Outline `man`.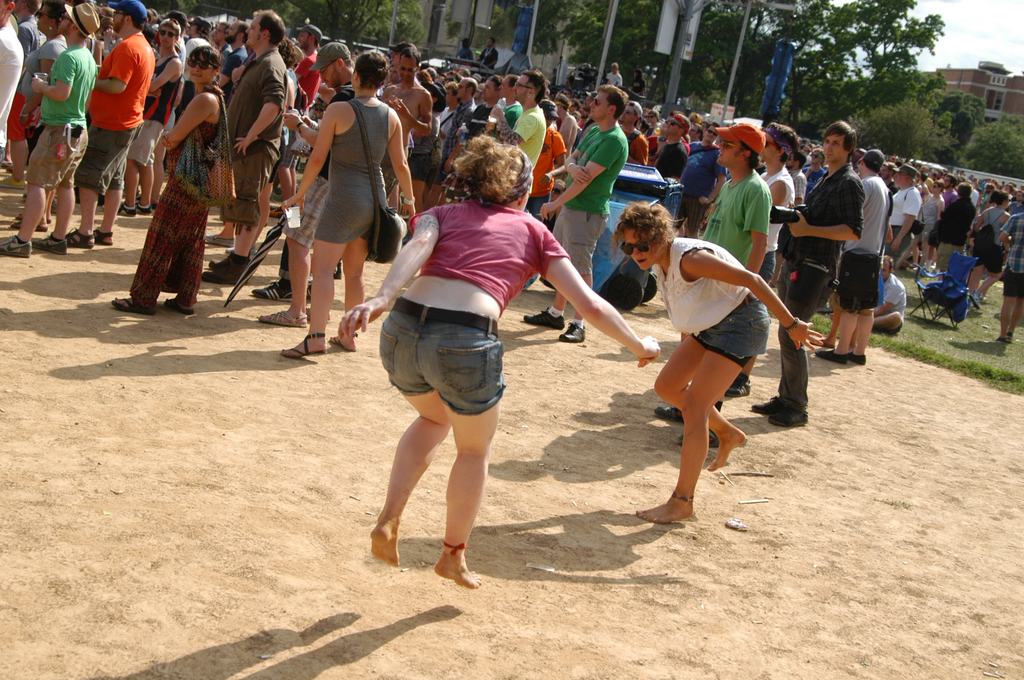
Outline: {"x1": 458, "y1": 72, "x2": 500, "y2": 138}.
